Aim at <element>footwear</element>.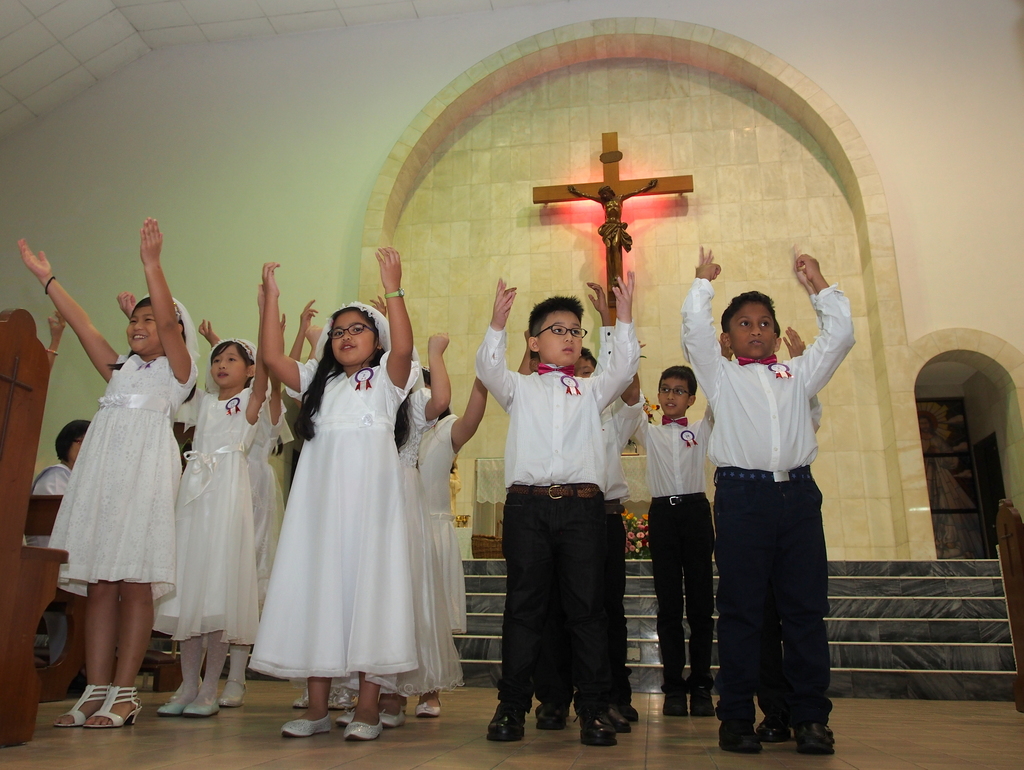
Aimed at Rect(484, 710, 527, 747).
